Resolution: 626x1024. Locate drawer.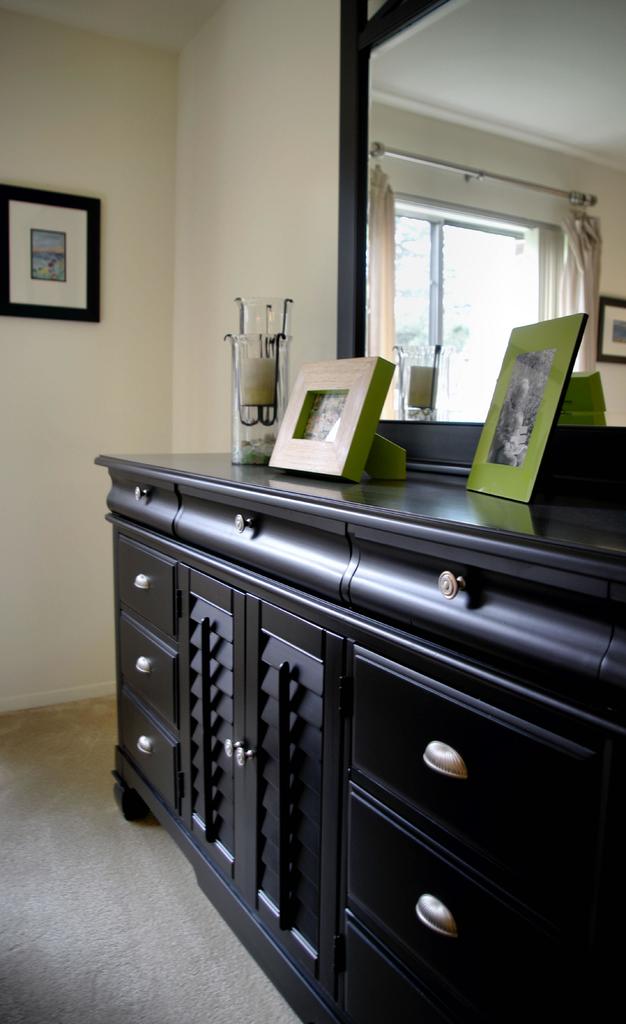
115, 687, 182, 818.
